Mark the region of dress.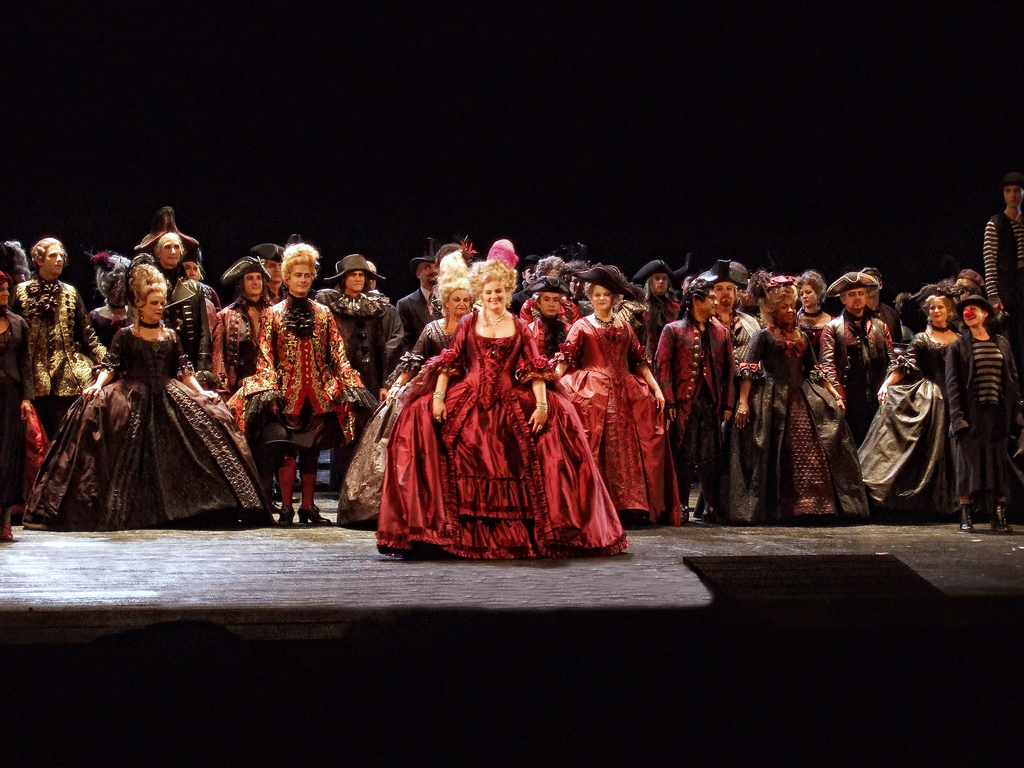
Region: bbox(333, 319, 456, 525).
